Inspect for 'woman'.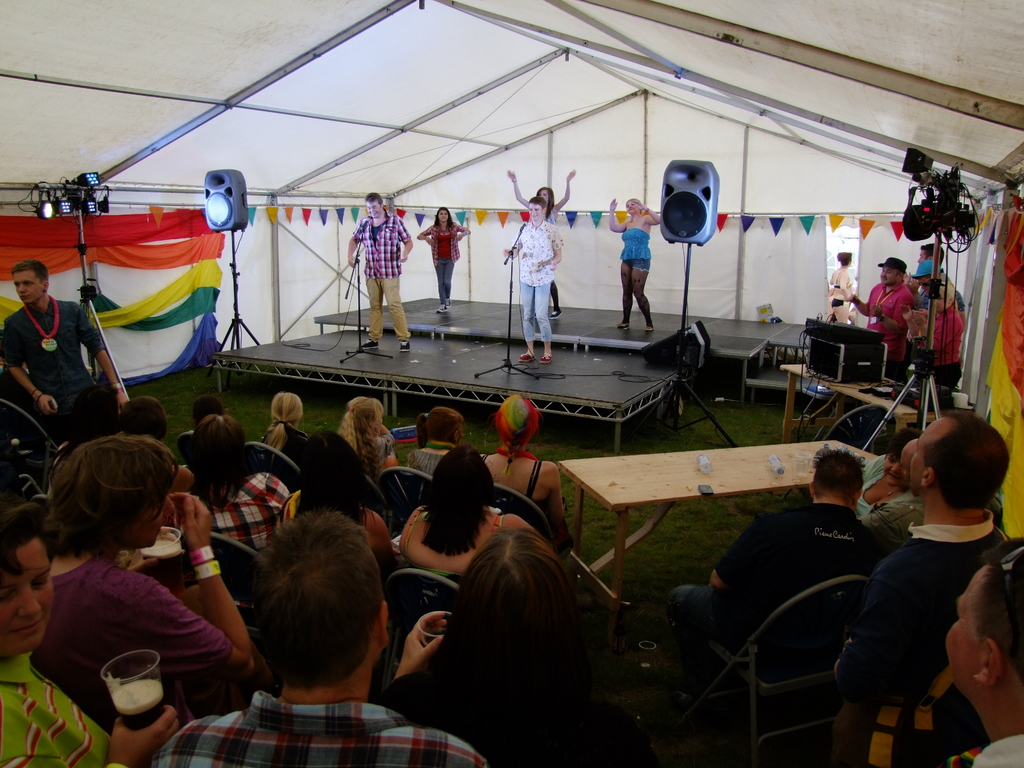
Inspection: pyautogui.locateOnScreen(187, 415, 280, 554).
